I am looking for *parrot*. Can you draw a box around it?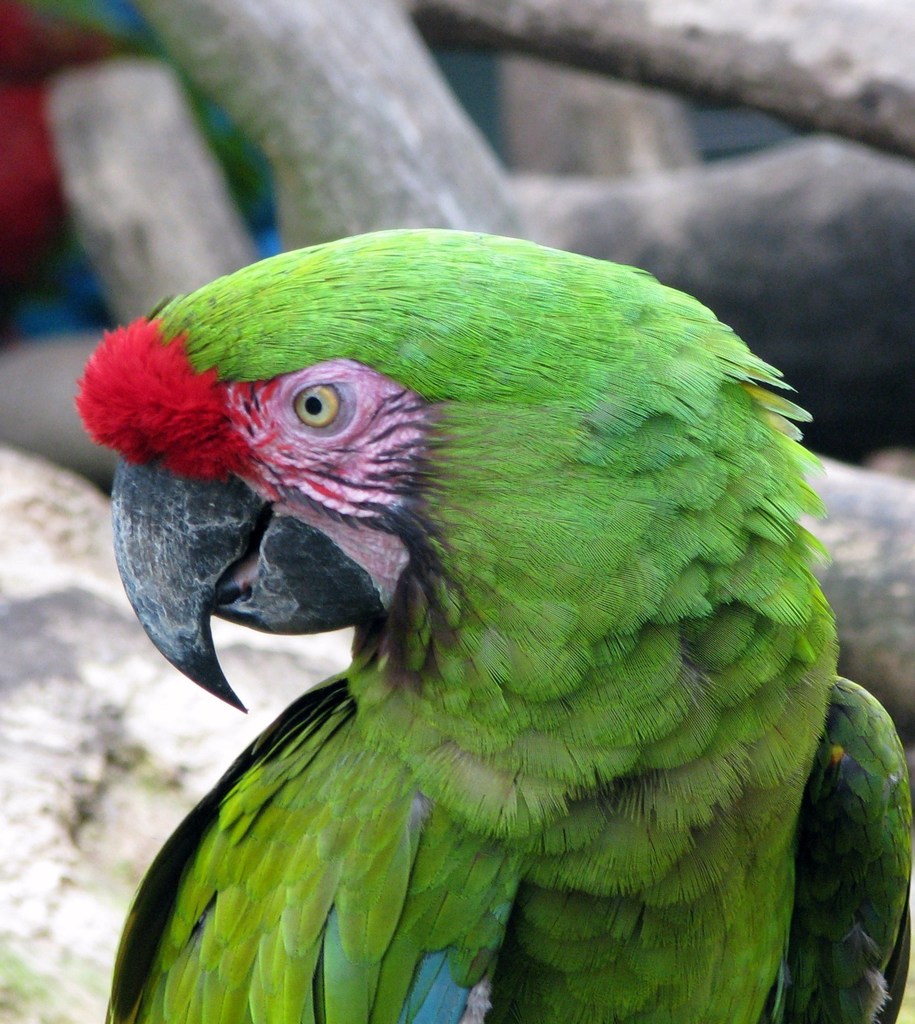
Sure, the bounding box is left=74, top=223, right=914, bottom=1023.
